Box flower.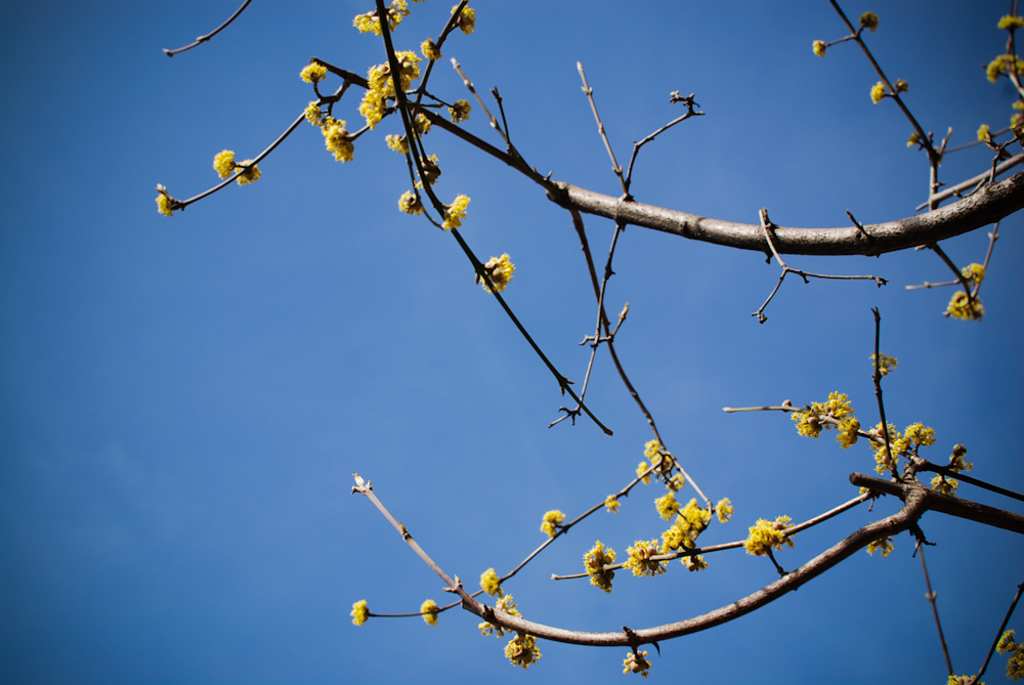
select_region(397, 187, 424, 214).
